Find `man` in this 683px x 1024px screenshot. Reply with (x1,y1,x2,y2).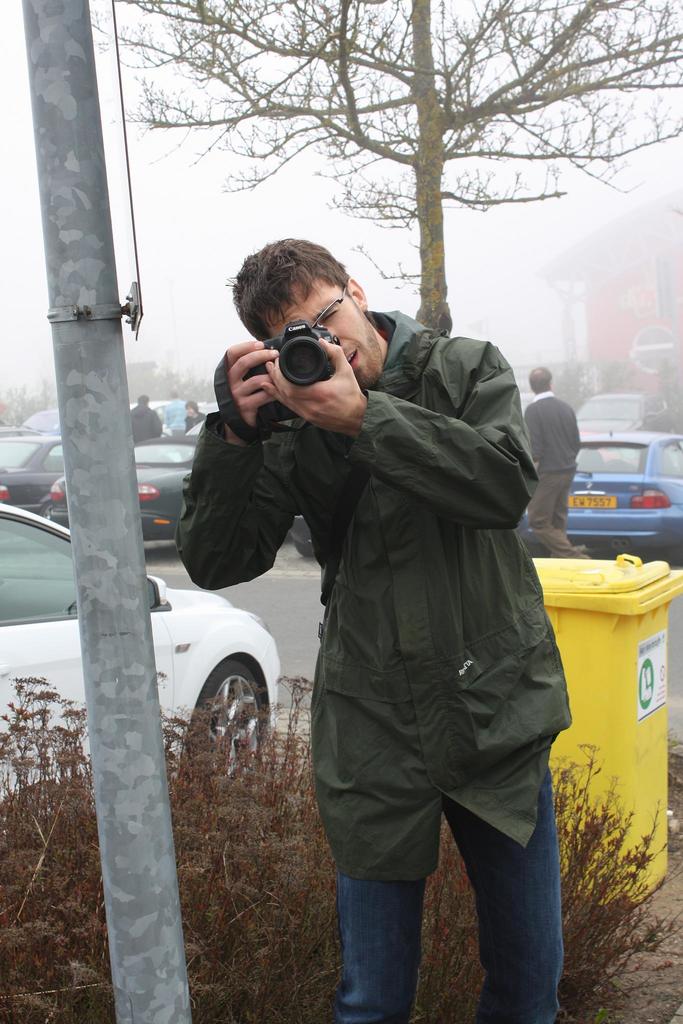
(193,241,589,1001).
